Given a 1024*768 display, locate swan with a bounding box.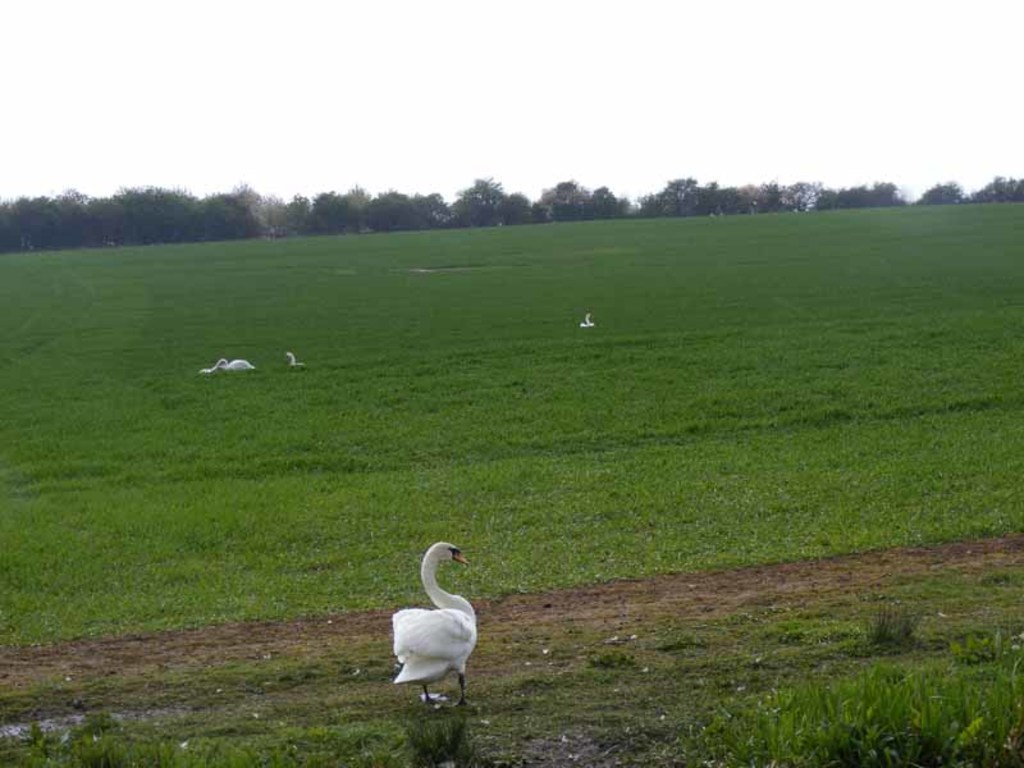
Located: bbox(197, 357, 252, 369).
